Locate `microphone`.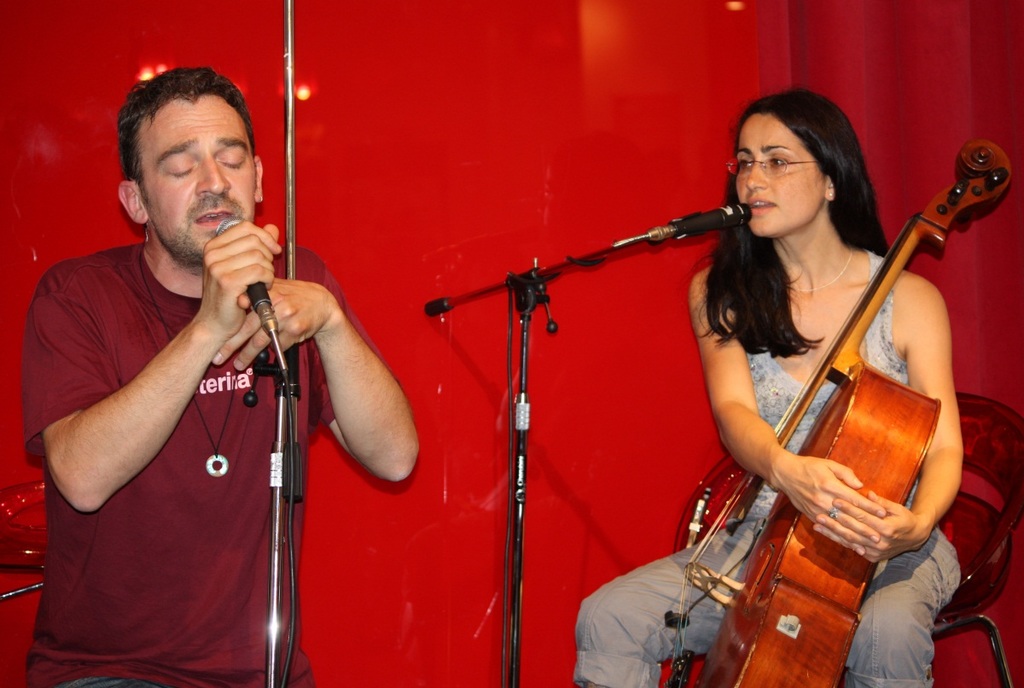
Bounding box: {"left": 212, "top": 209, "right": 305, "bottom": 381}.
